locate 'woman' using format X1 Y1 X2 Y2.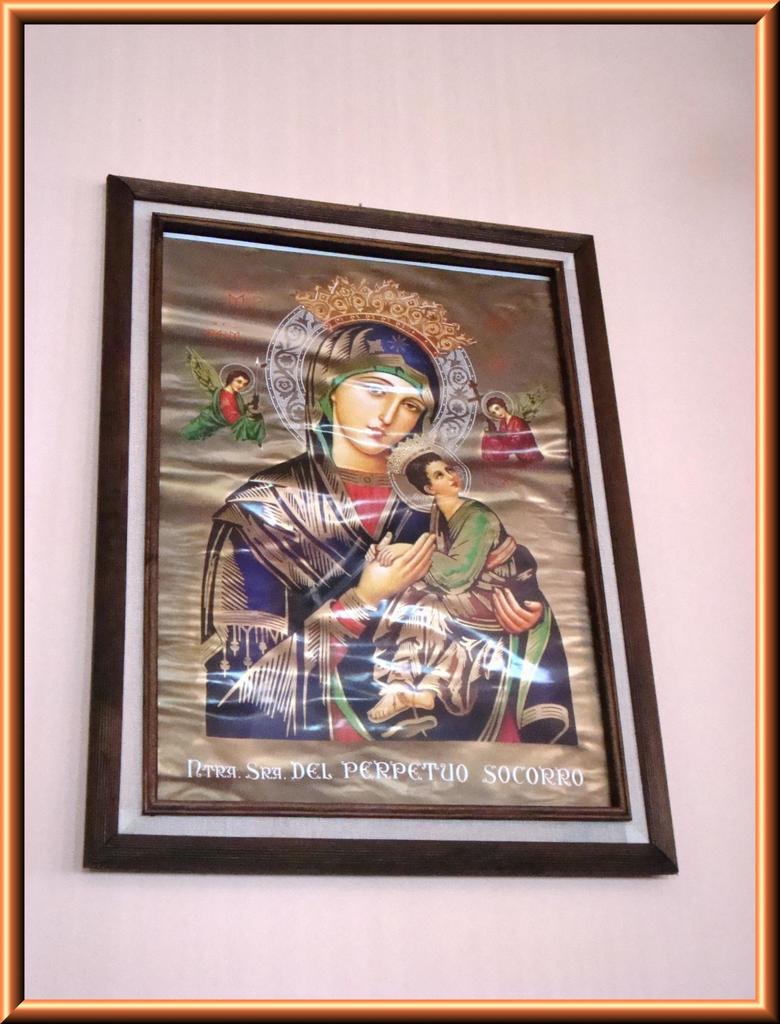
215 294 545 788.
